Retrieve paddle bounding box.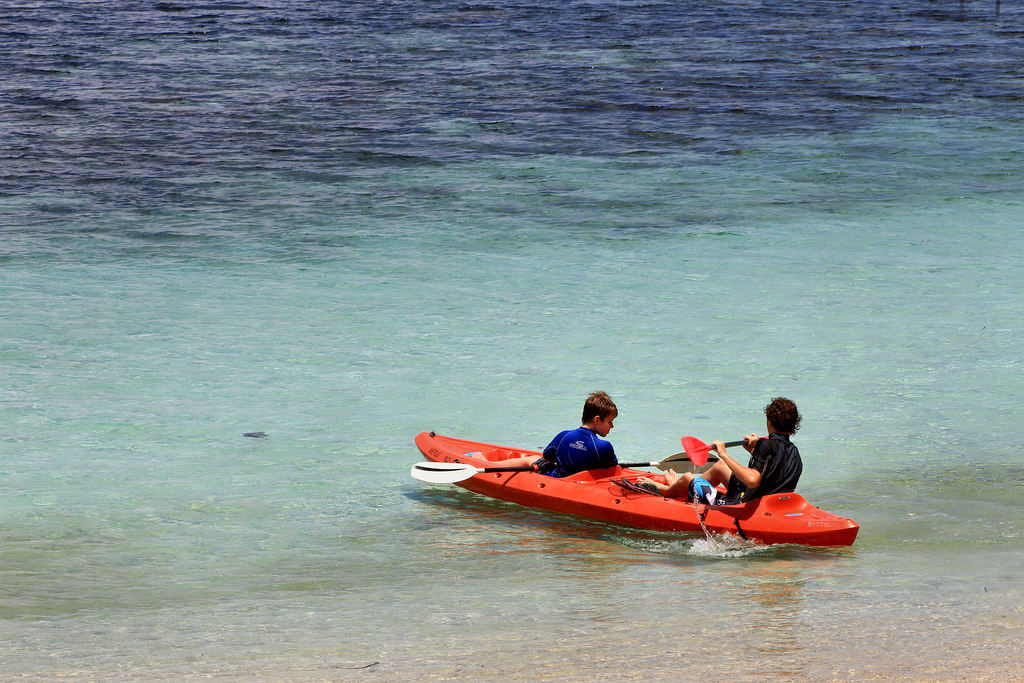
Bounding box: locate(405, 450, 717, 482).
